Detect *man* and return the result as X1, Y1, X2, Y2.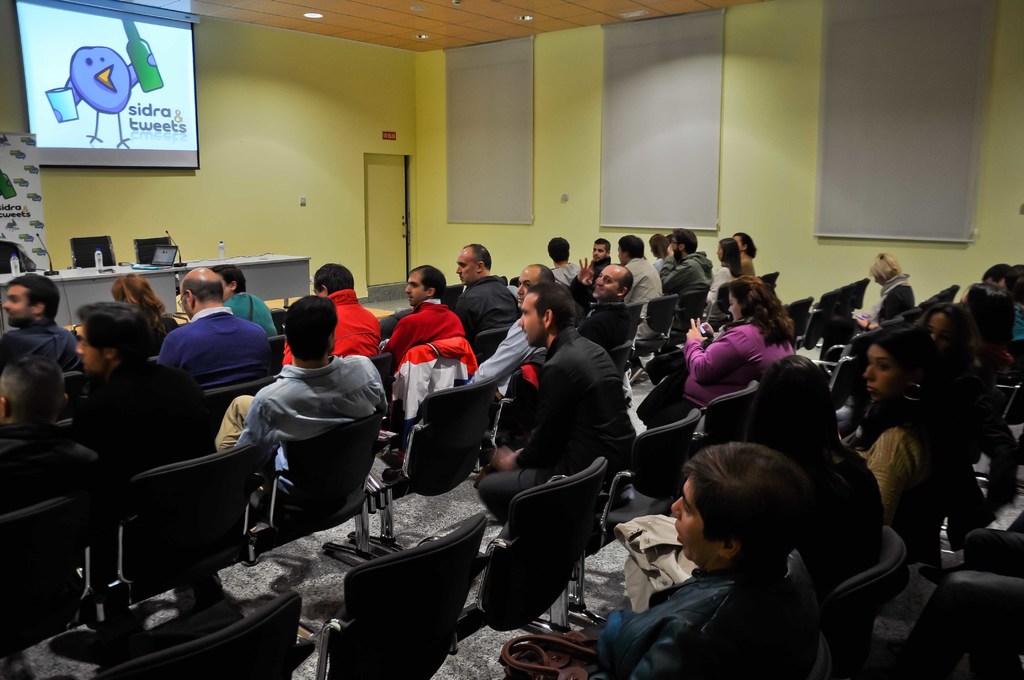
659, 226, 715, 306.
